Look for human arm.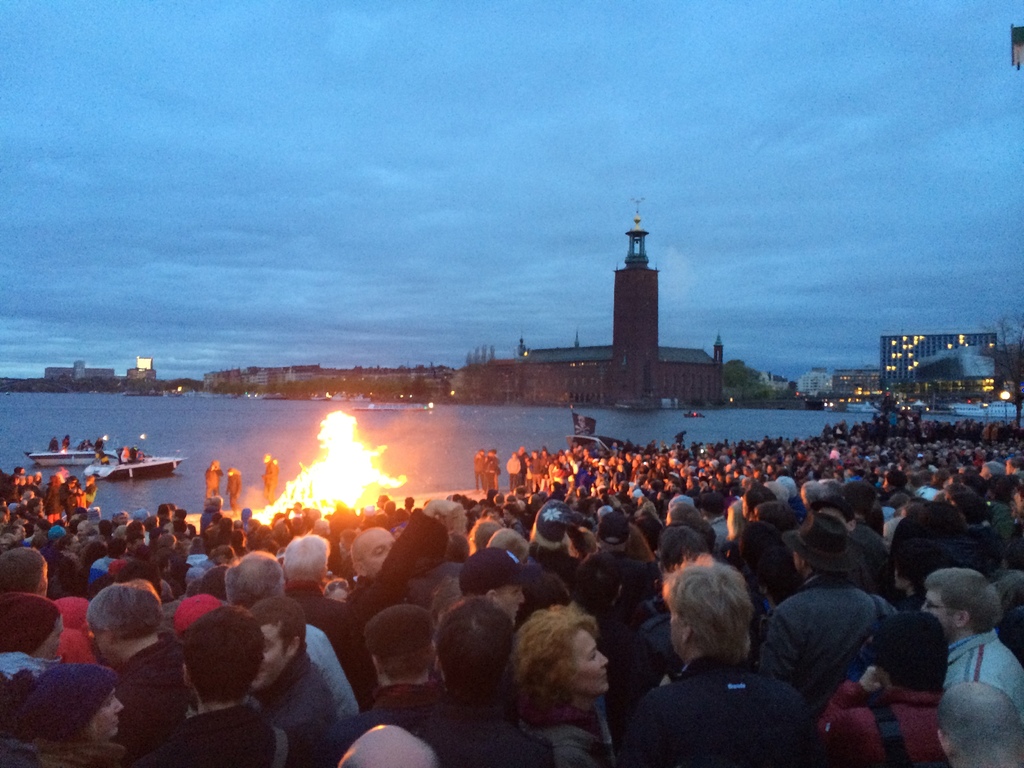
Found: Rect(815, 667, 882, 739).
